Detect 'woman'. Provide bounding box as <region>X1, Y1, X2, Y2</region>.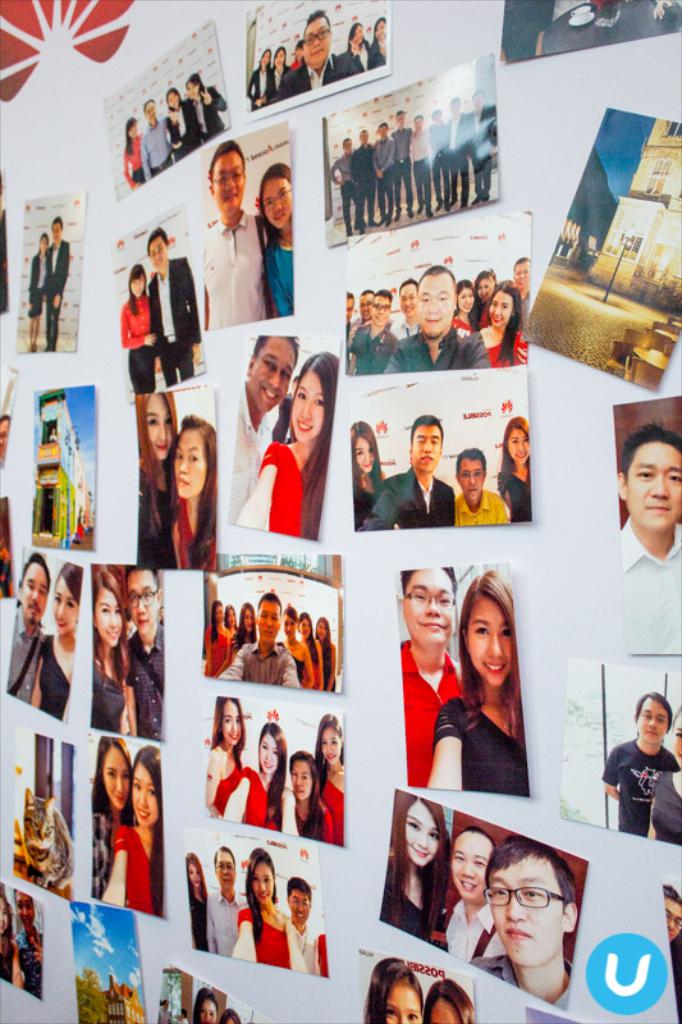
<region>0, 893, 26, 984</region>.
